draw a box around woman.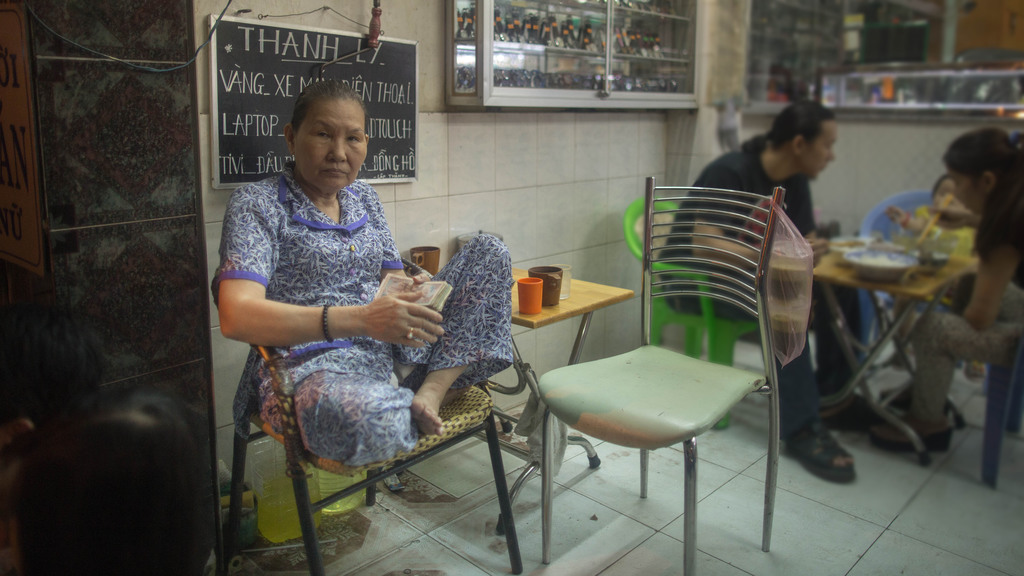
<region>871, 118, 1023, 452</region>.
